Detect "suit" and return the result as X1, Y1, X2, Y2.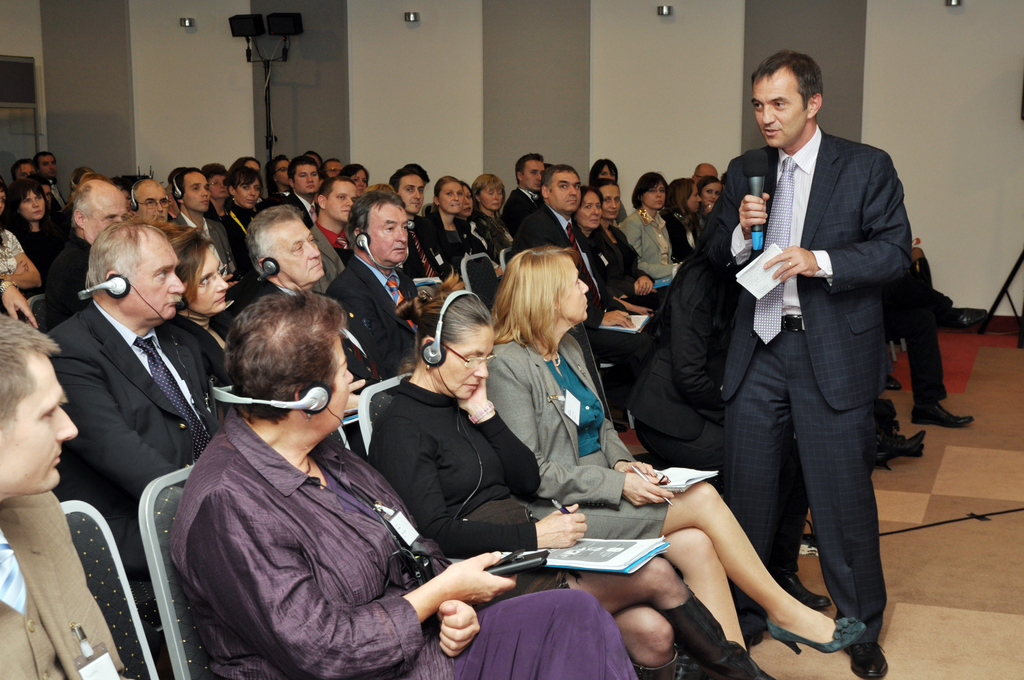
325, 255, 426, 371.
